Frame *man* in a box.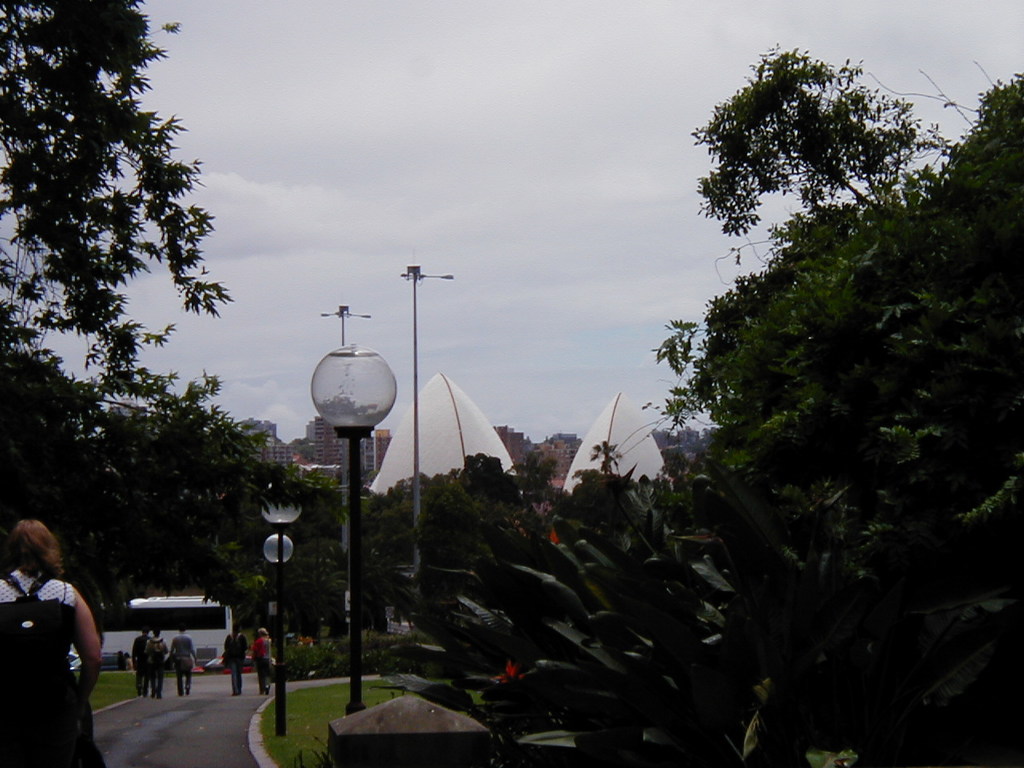
143/626/175/702.
